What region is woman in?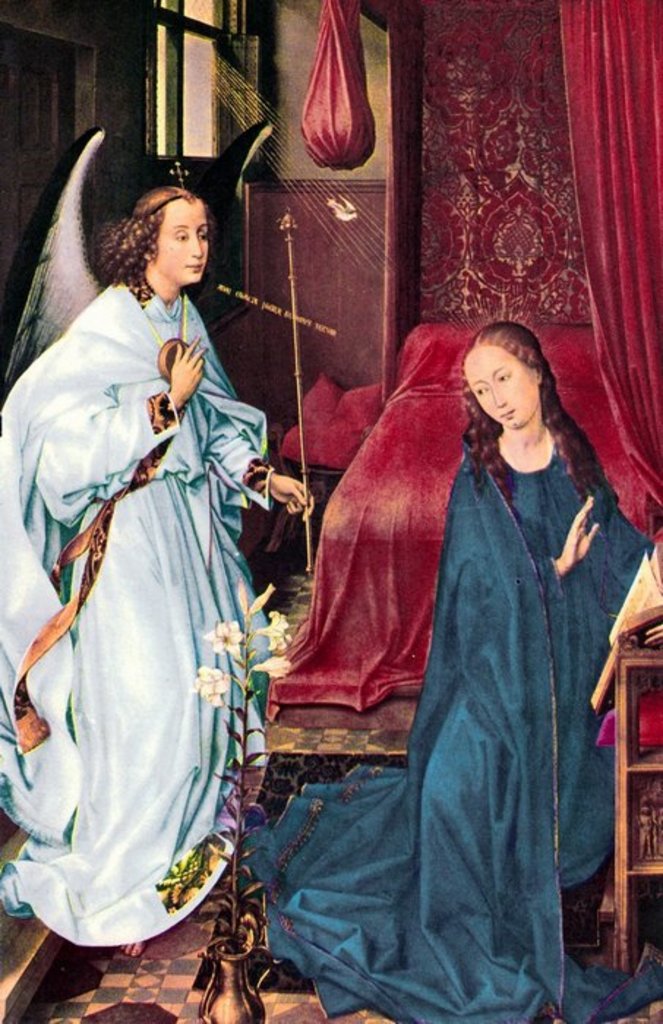
(x1=0, y1=176, x2=321, y2=951).
